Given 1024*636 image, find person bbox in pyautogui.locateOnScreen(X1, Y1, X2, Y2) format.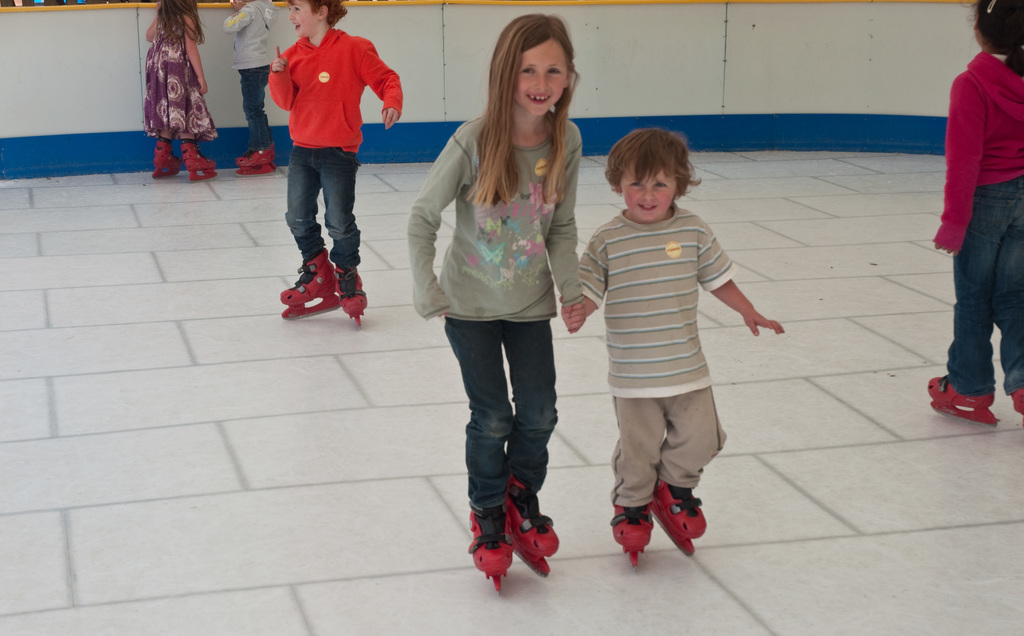
pyautogui.locateOnScreen(924, 0, 1023, 409).
